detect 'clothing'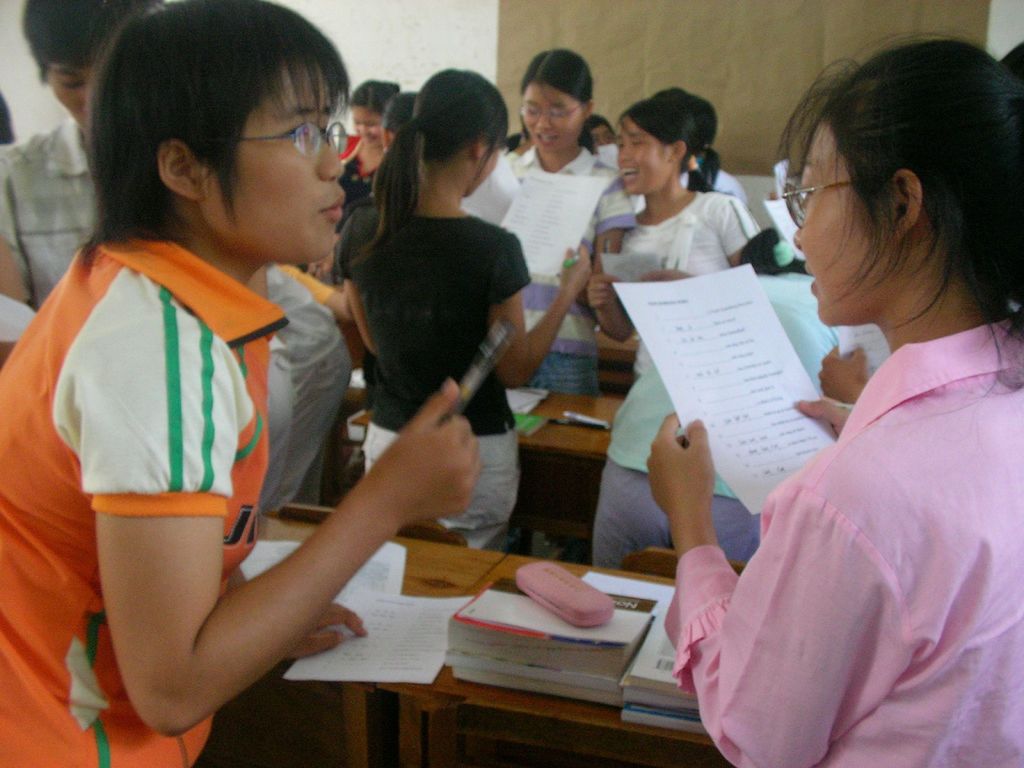
x1=656, y1=319, x2=1023, y2=767
